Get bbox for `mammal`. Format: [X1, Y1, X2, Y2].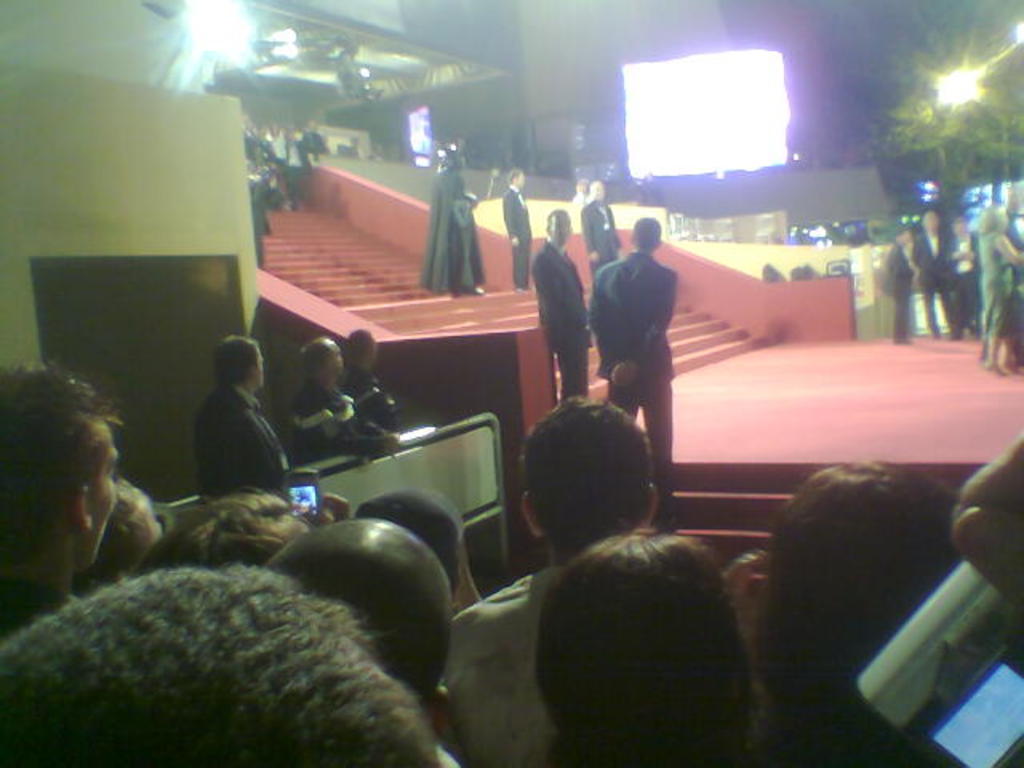
[0, 552, 443, 766].
